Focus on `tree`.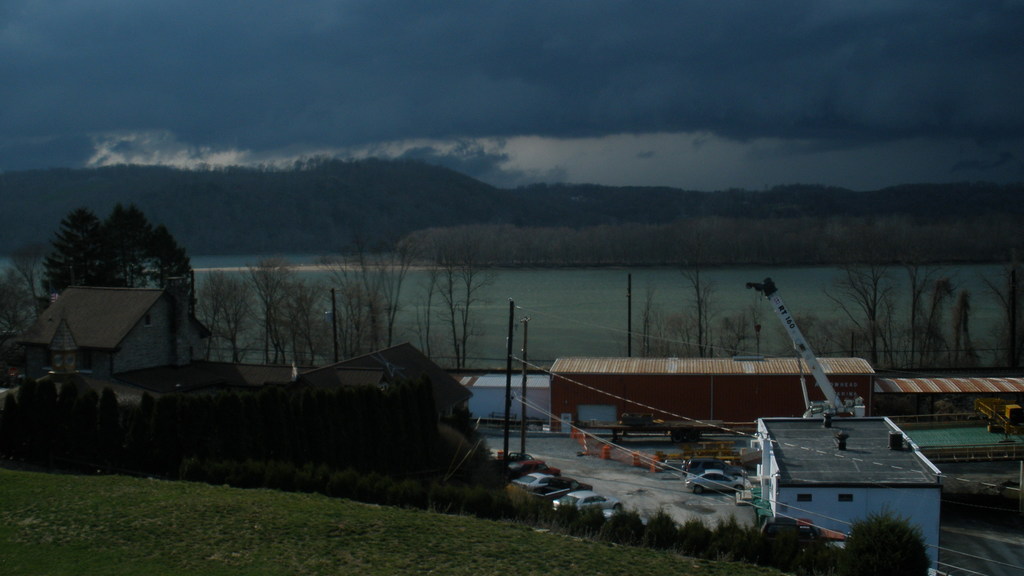
Focused at 153:223:203:337.
